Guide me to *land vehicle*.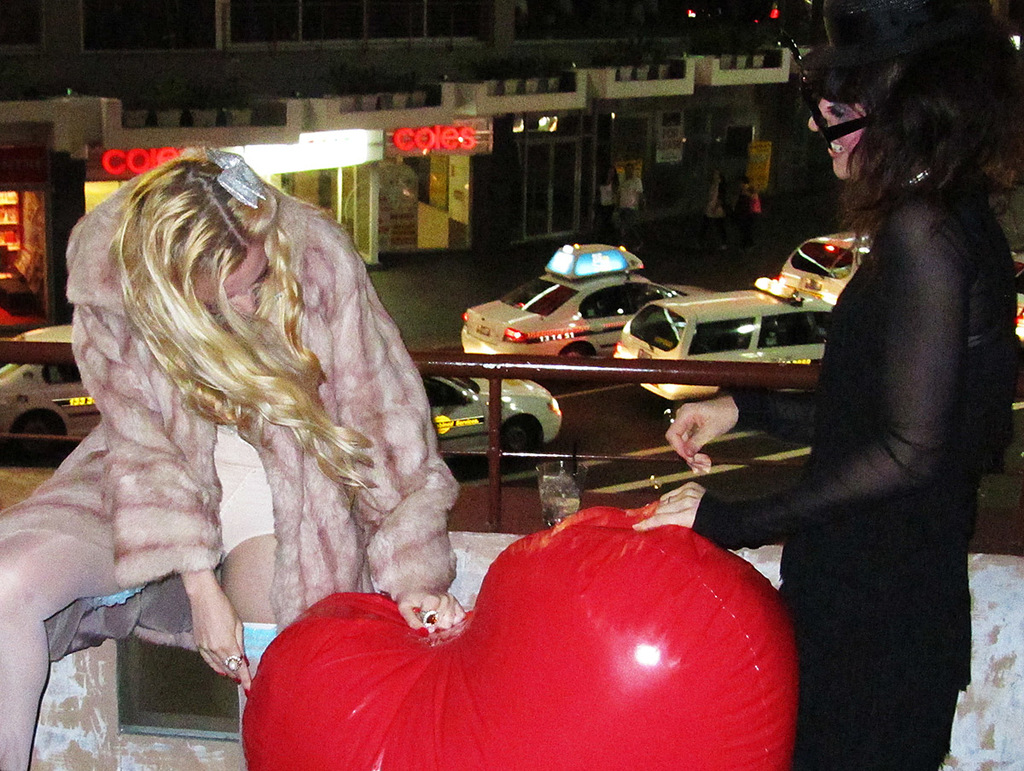
Guidance: select_region(0, 324, 98, 441).
